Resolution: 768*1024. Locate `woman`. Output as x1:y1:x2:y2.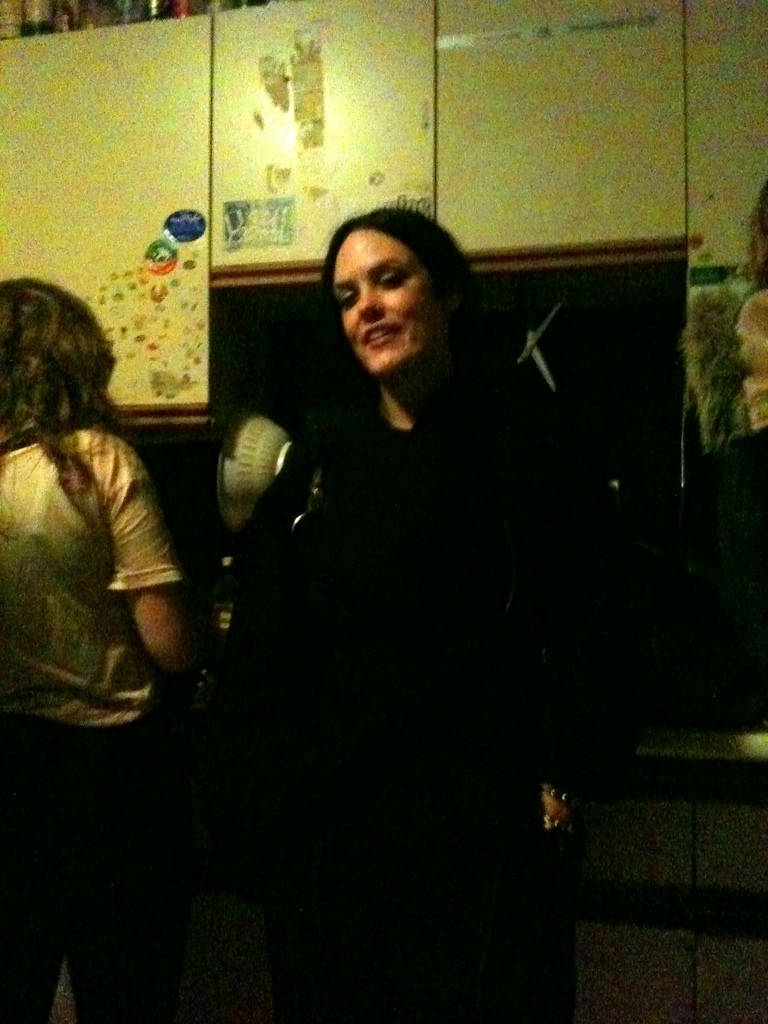
191:218:593:1023.
